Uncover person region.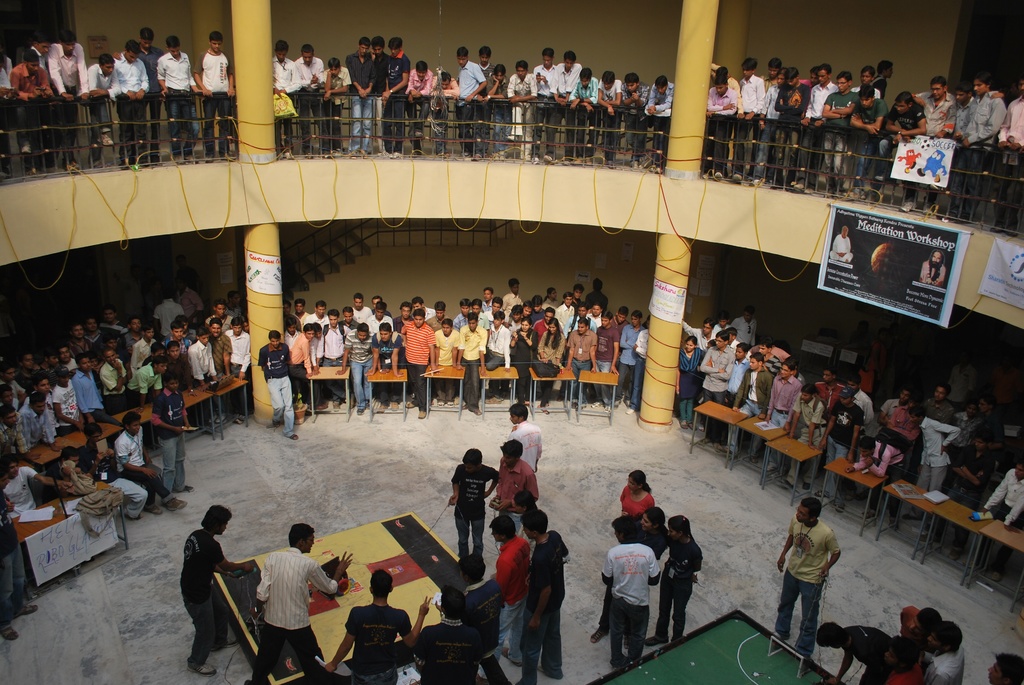
Uncovered: 984:652:1021:684.
